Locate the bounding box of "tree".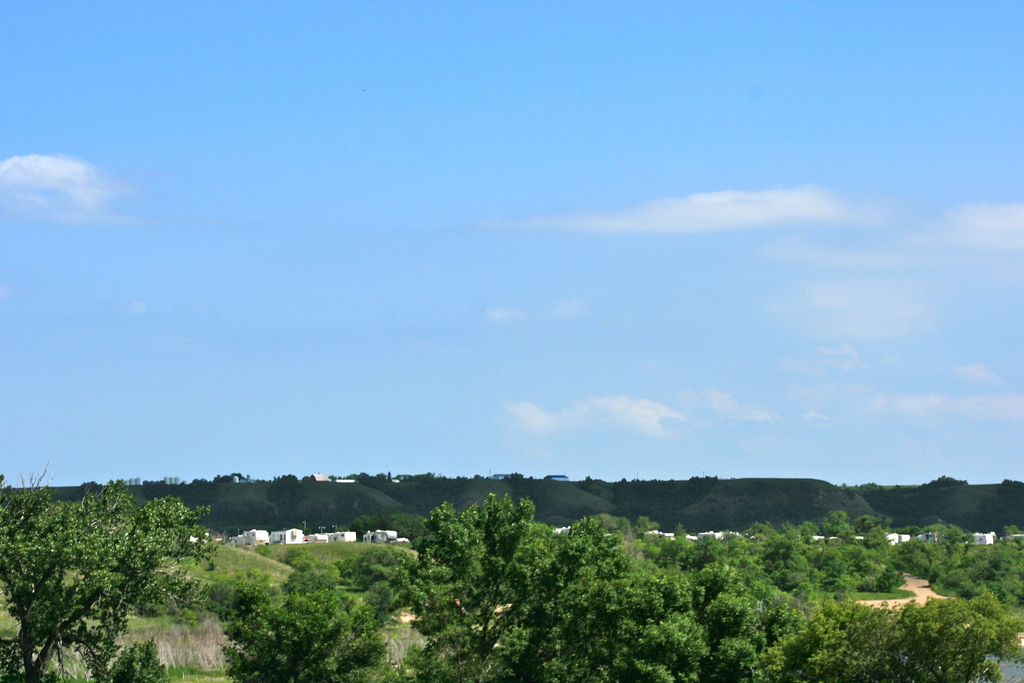
Bounding box: region(810, 598, 911, 682).
